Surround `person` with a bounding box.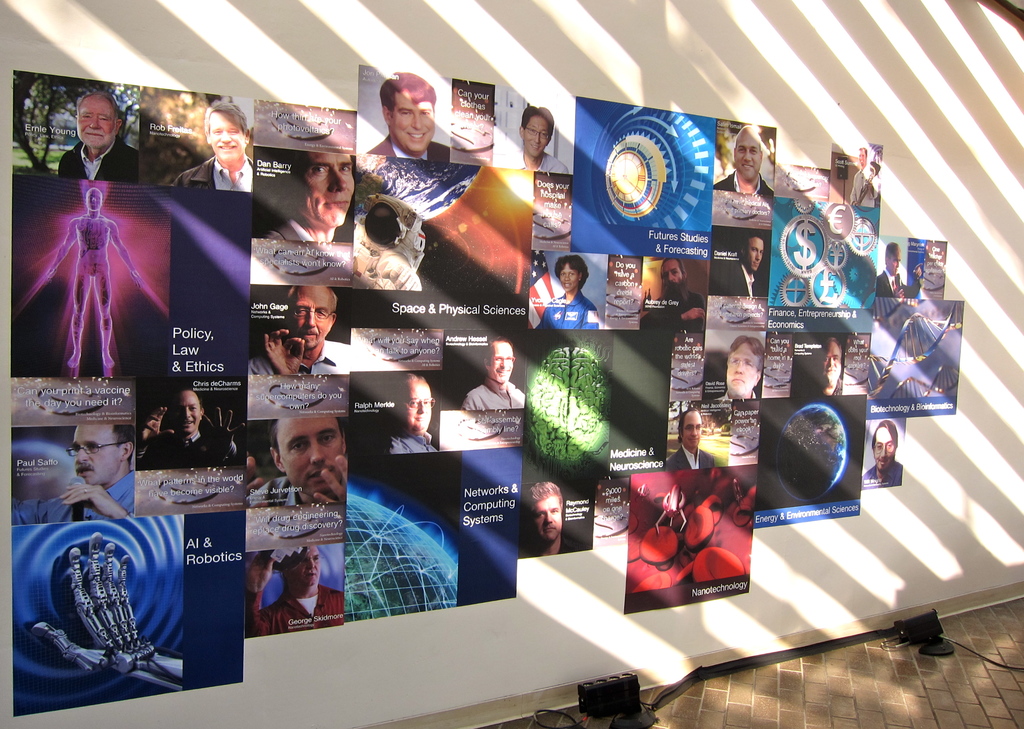
locate(136, 385, 243, 473).
